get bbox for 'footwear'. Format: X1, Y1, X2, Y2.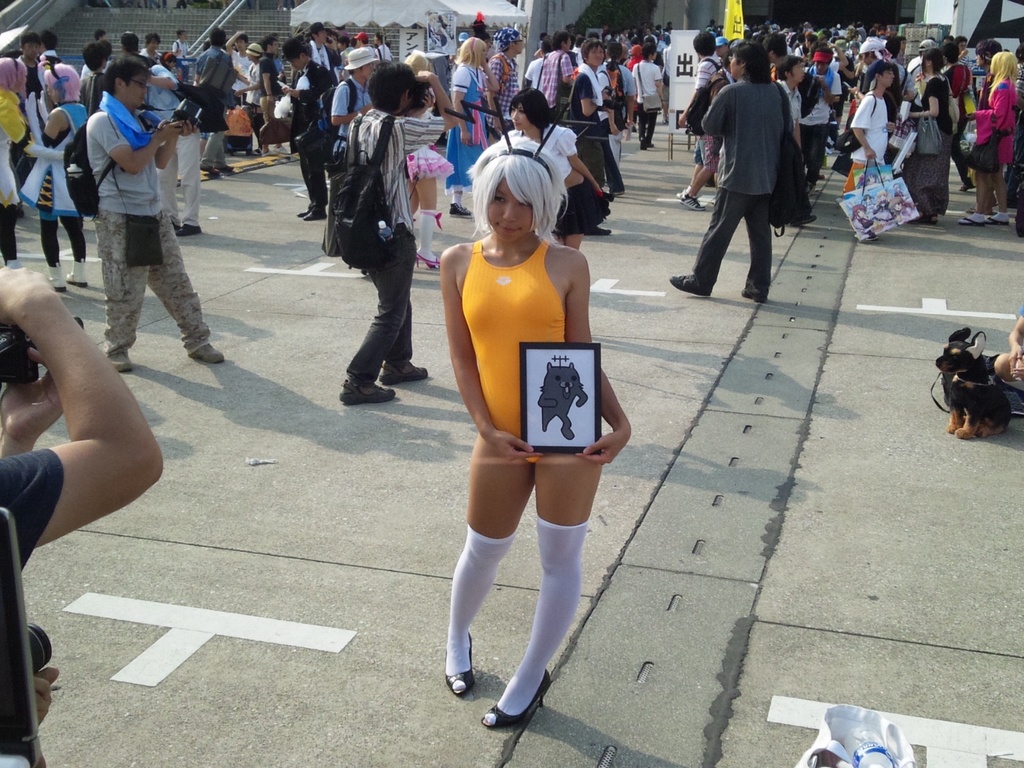
857, 230, 876, 245.
